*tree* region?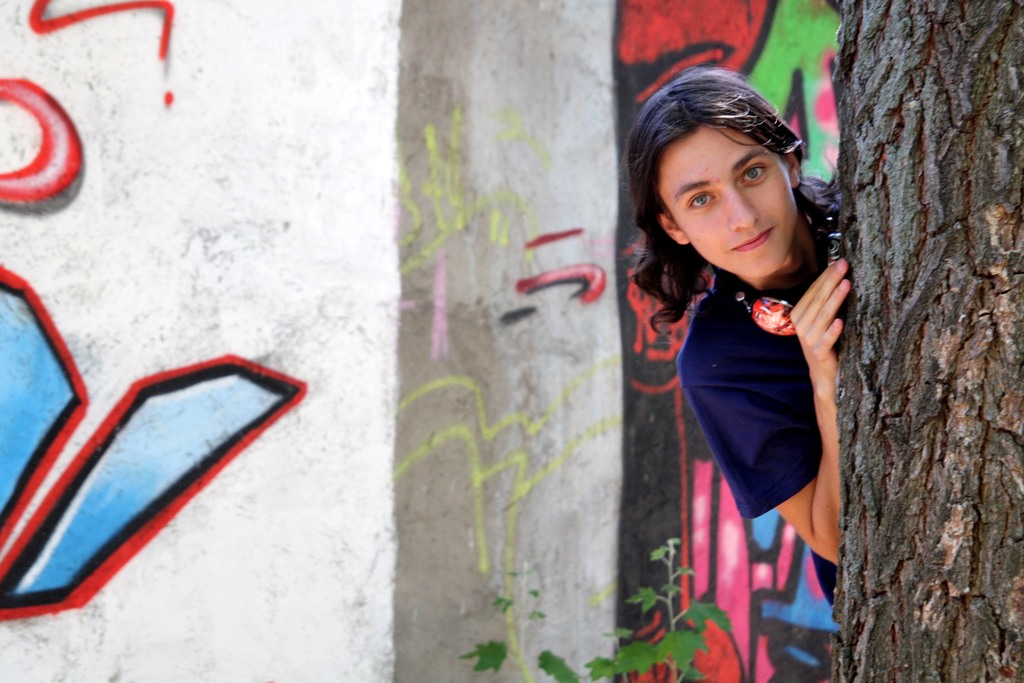
bbox=[831, 0, 1023, 682]
